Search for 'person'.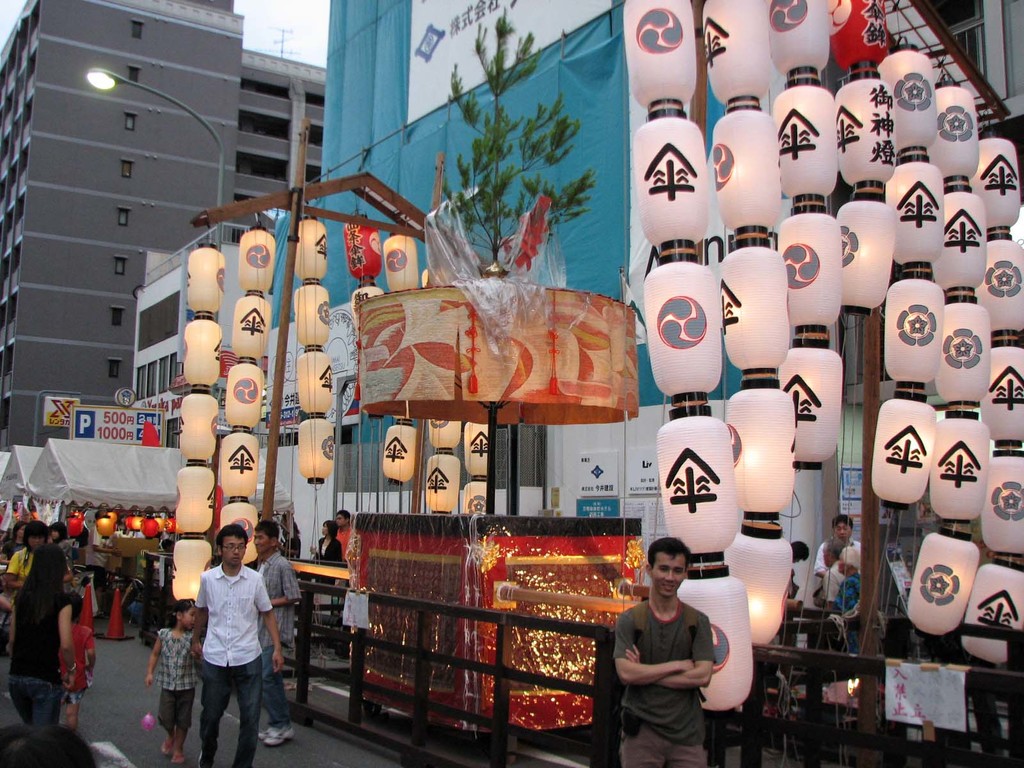
Found at region(819, 539, 851, 611).
